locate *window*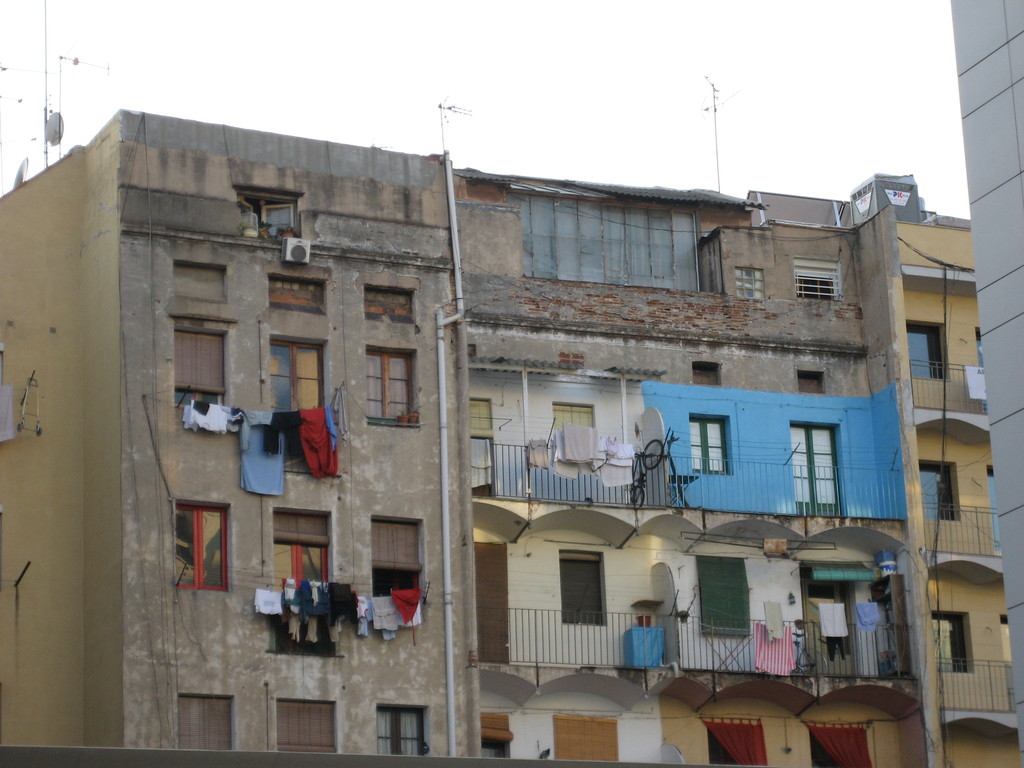
[179,694,229,760]
